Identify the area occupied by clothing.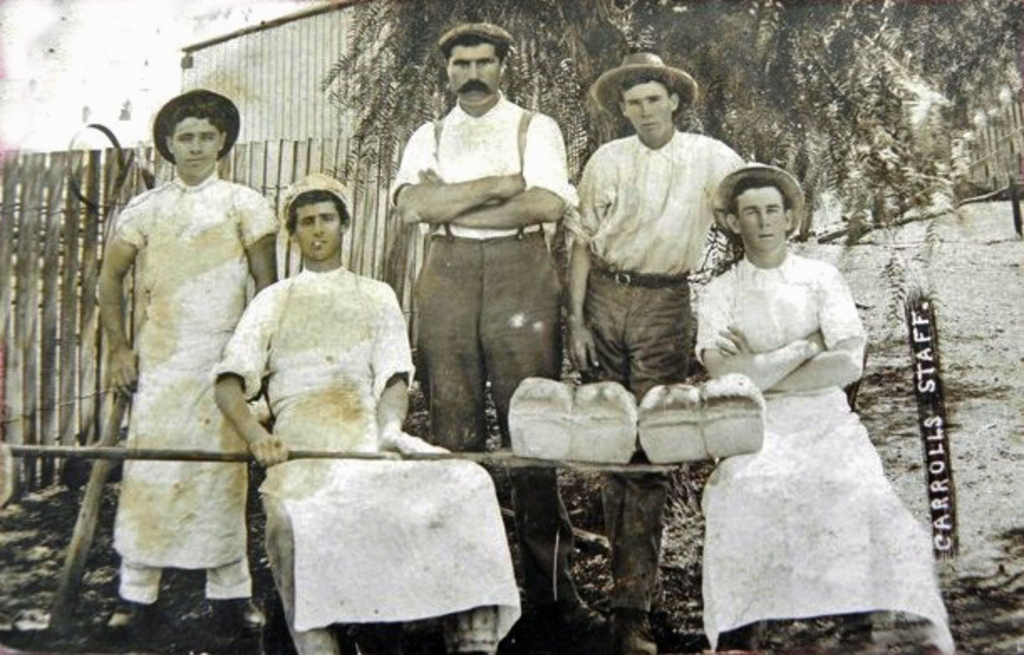
Area: bbox(390, 94, 590, 600).
